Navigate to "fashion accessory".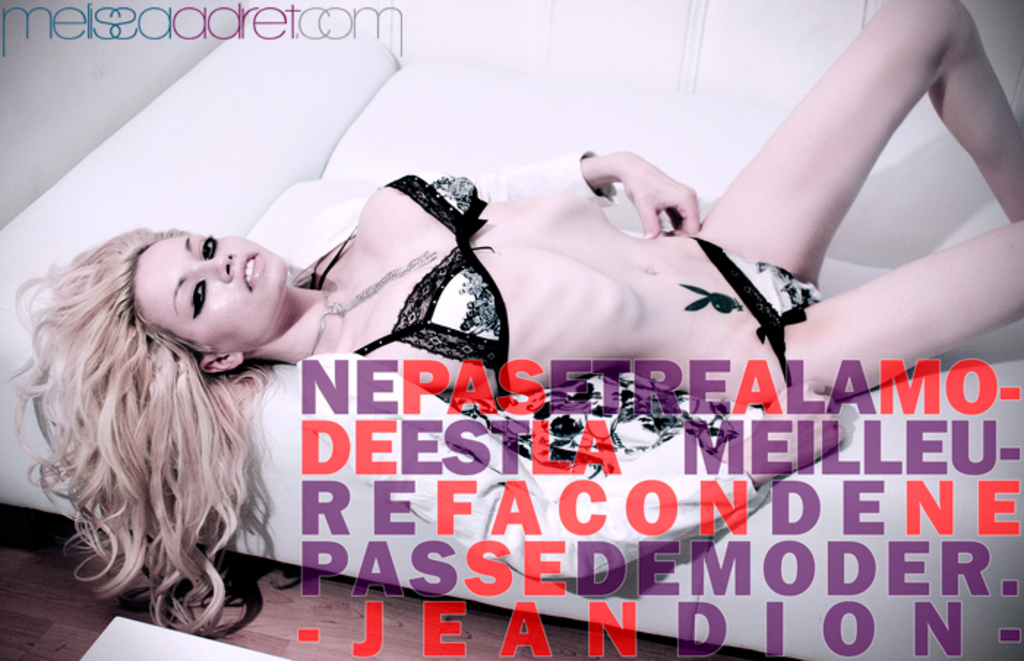
Navigation target: l=310, t=250, r=448, b=358.
